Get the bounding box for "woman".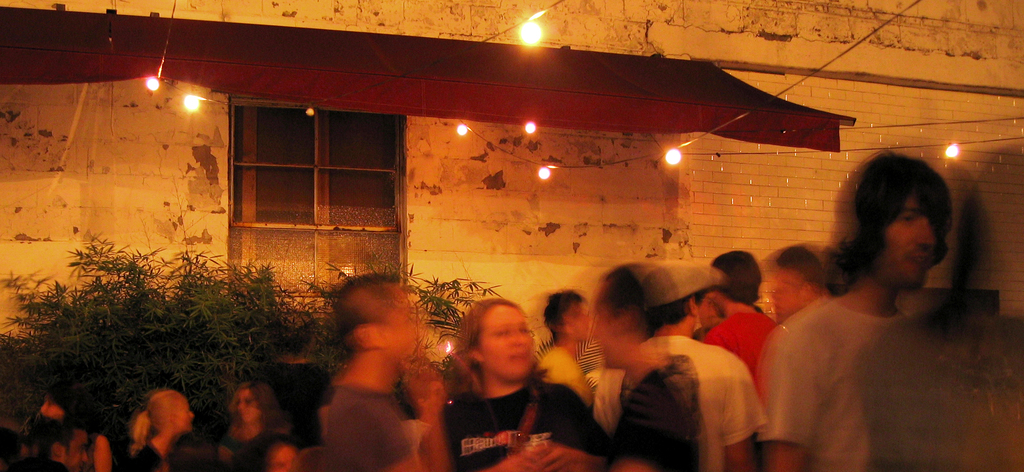
region(535, 286, 596, 411).
